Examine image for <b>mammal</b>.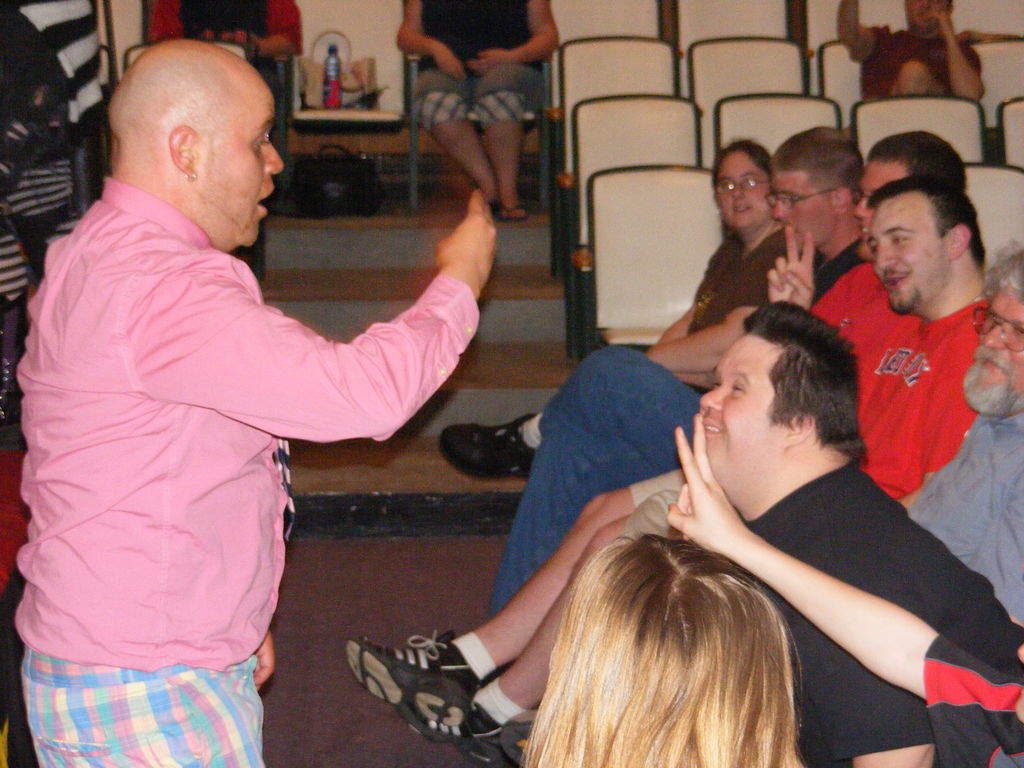
Examination result: crop(502, 122, 965, 599).
